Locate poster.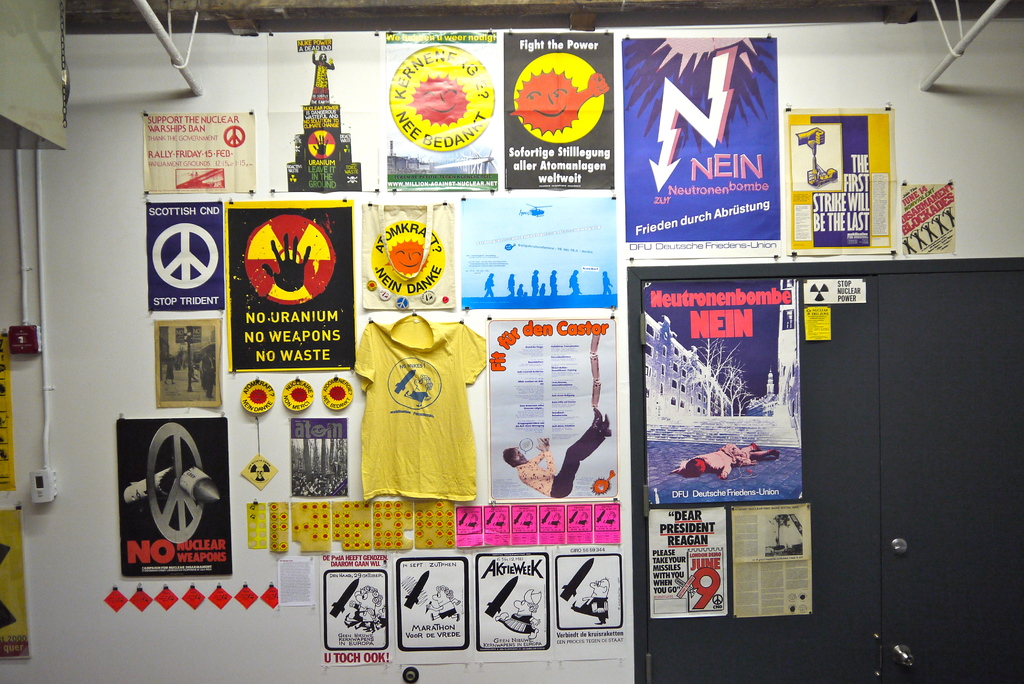
Bounding box: select_region(646, 276, 803, 502).
